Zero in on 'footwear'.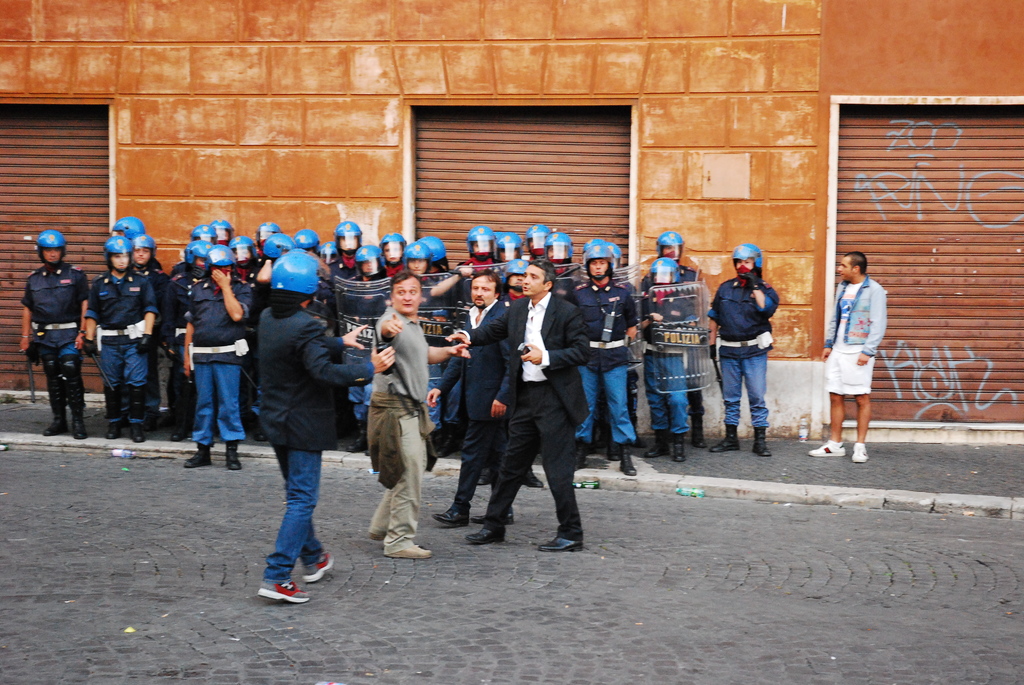
Zeroed in: select_region(852, 448, 872, 466).
